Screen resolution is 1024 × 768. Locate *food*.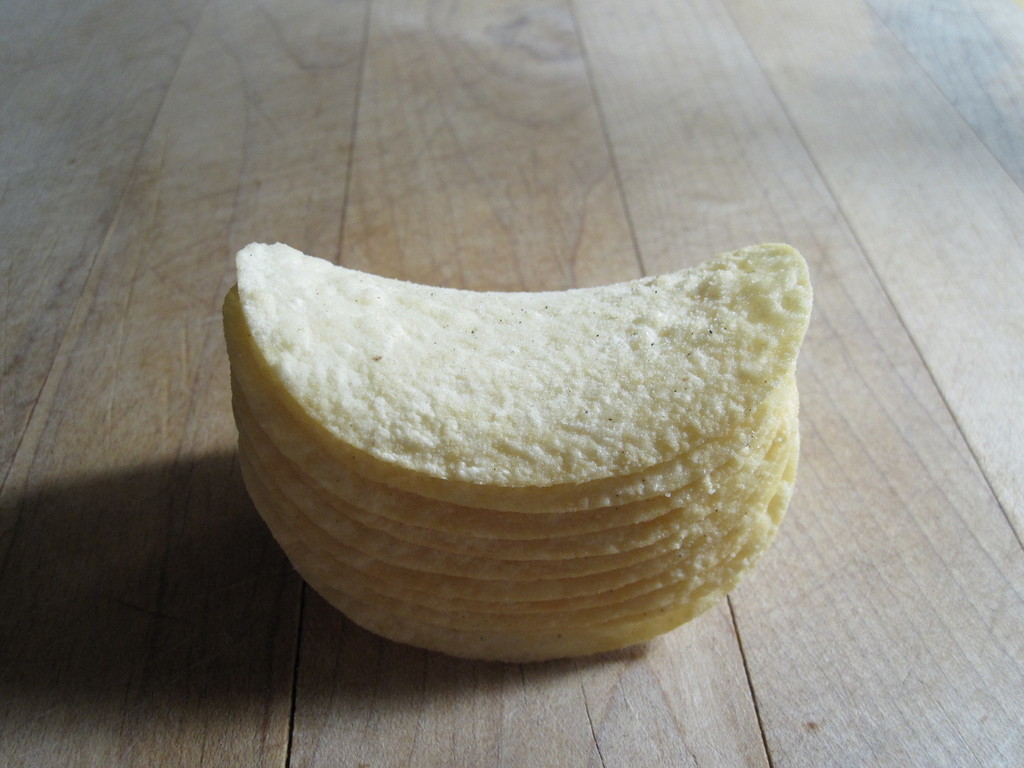
l=243, t=193, r=802, b=605.
